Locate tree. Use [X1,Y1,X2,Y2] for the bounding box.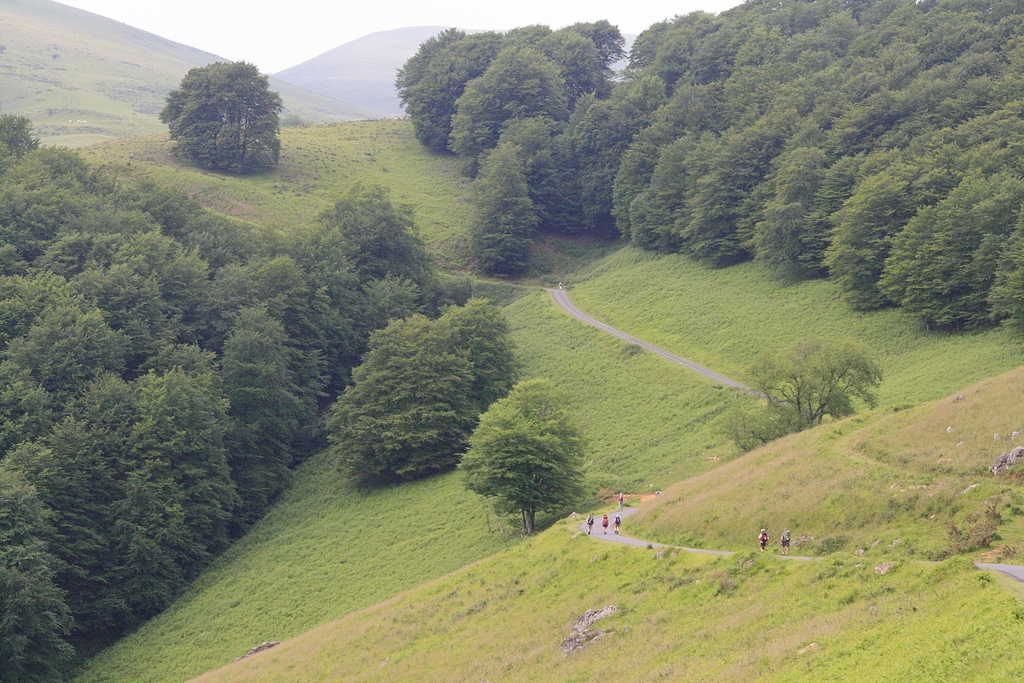
[451,367,589,537].
